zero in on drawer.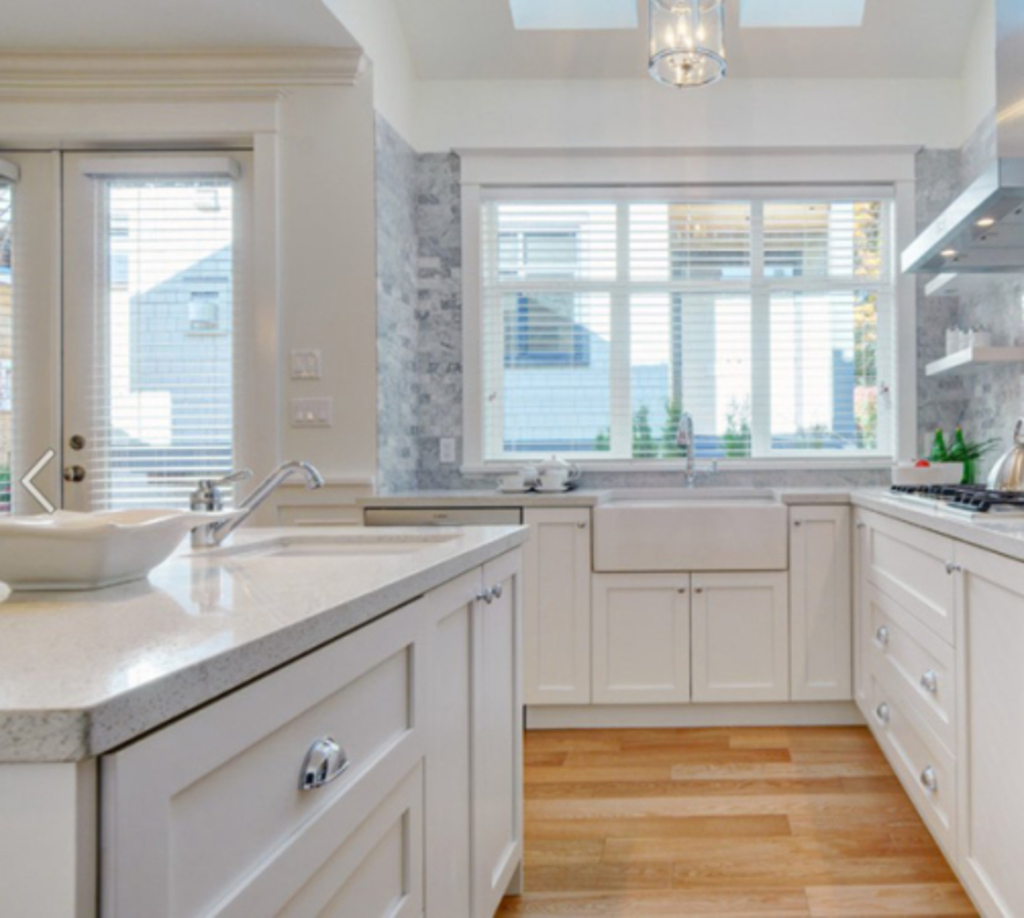
Zeroed in: pyautogui.locateOnScreen(100, 594, 437, 916).
